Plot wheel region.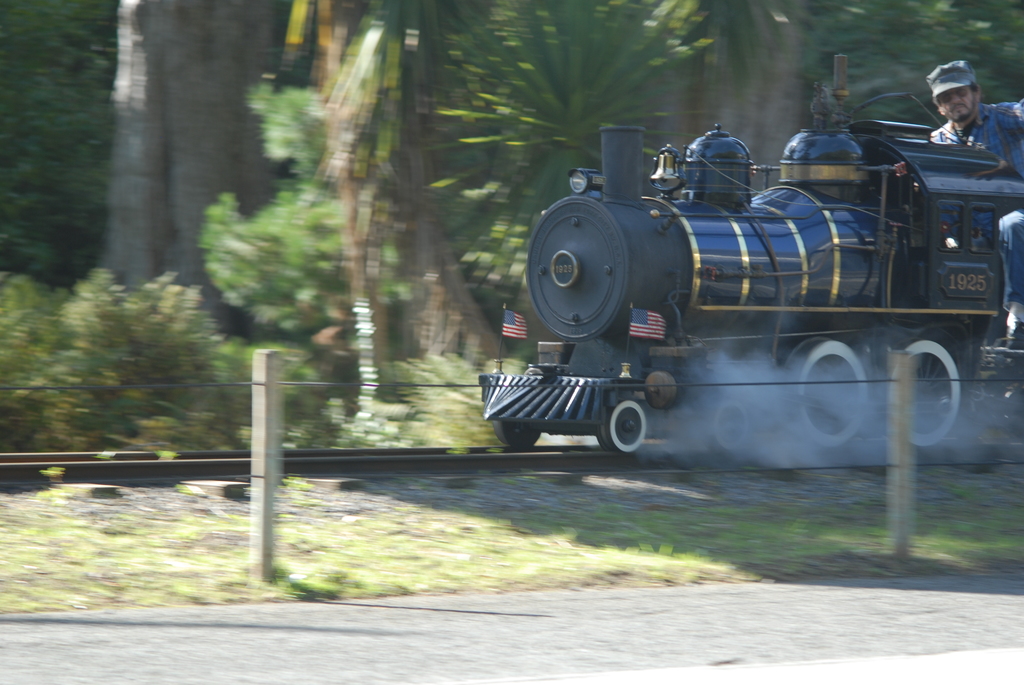
Plotted at x1=603 y1=400 x2=645 y2=454.
